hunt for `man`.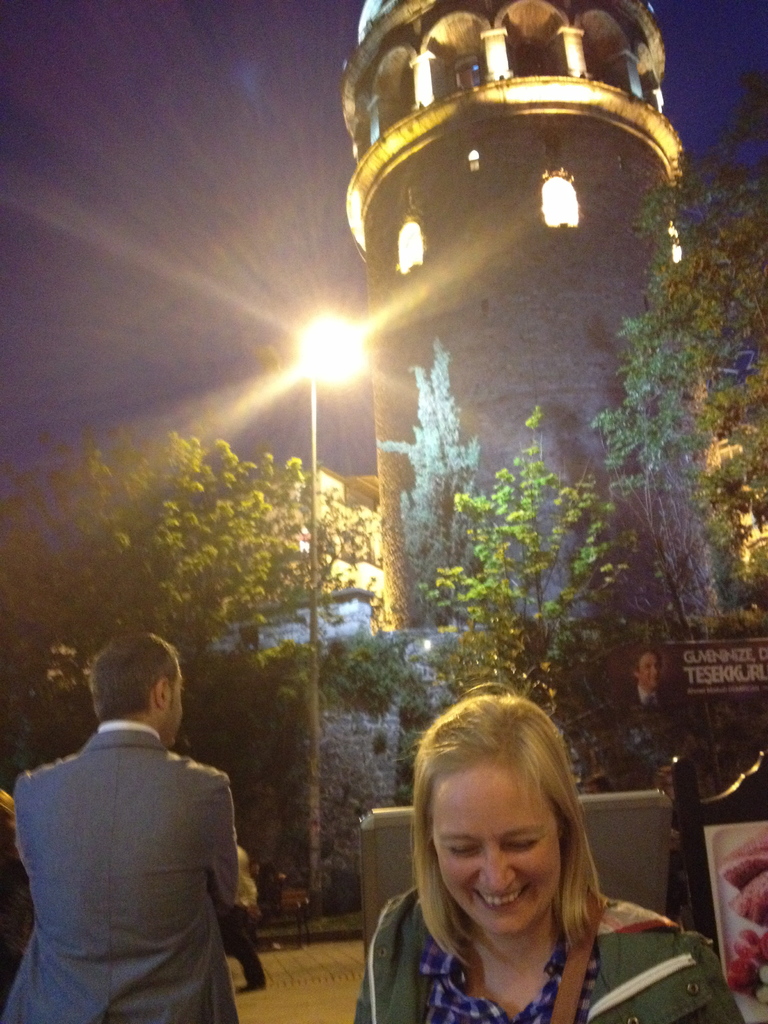
Hunted down at bbox=[6, 598, 290, 1023].
